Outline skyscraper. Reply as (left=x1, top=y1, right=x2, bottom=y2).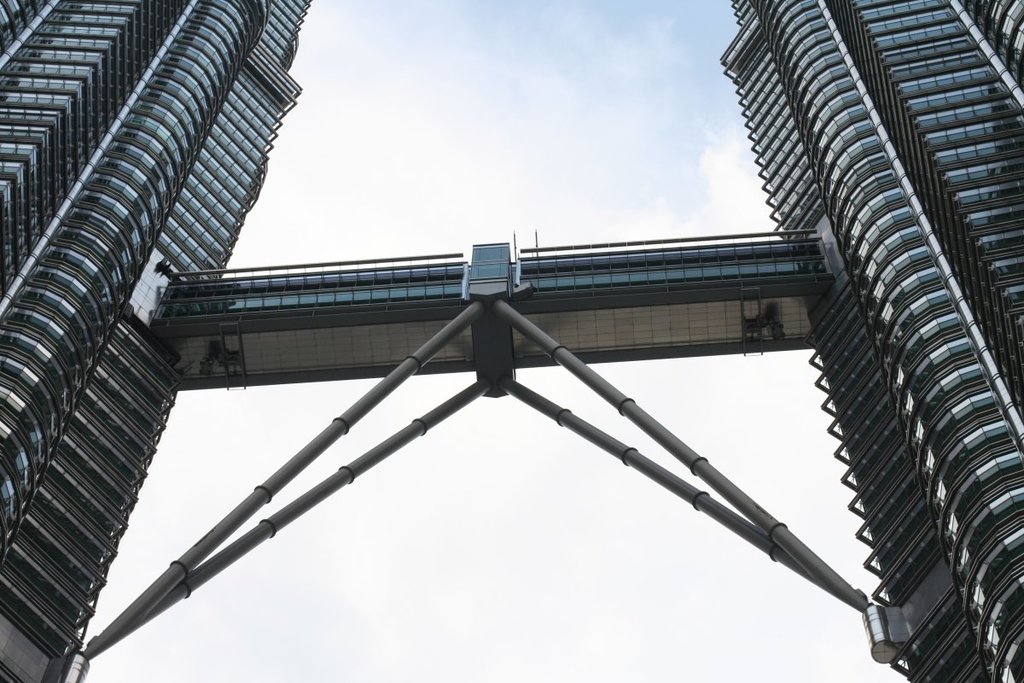
(left=707, top=0, right=1022, bottom=682).
